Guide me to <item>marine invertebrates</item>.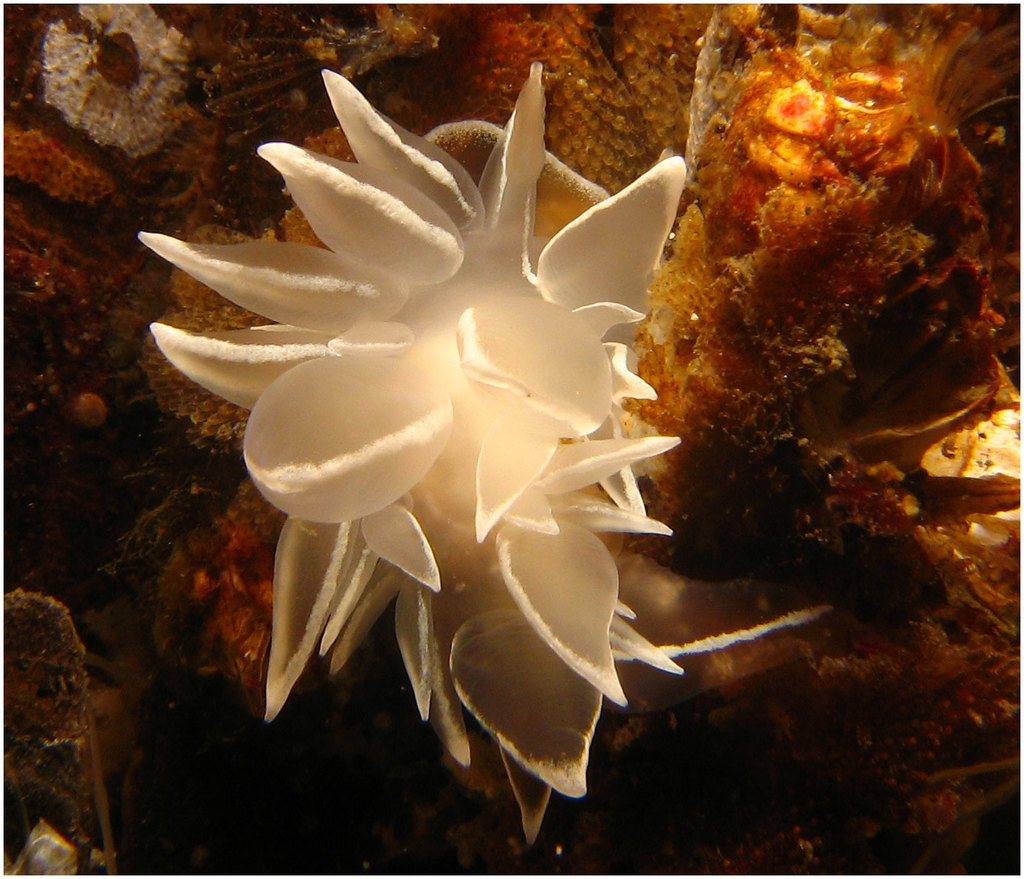
Guidance: 724:333:1023:872.
